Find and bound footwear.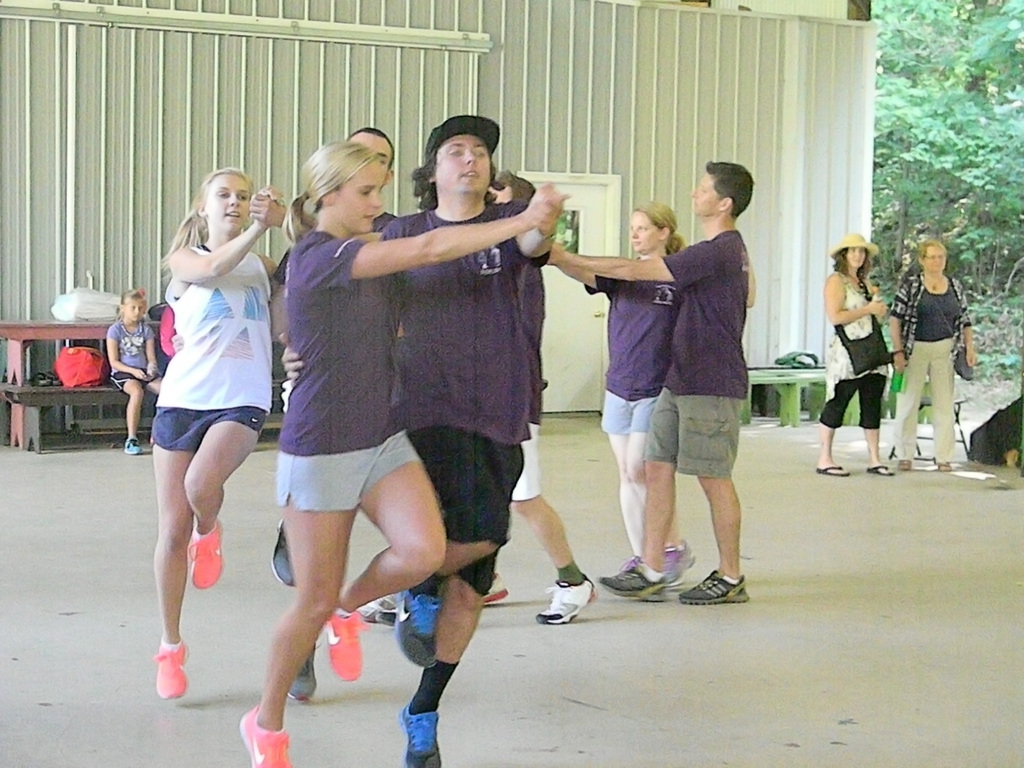
Bound: (193, 519, 221, 590).
